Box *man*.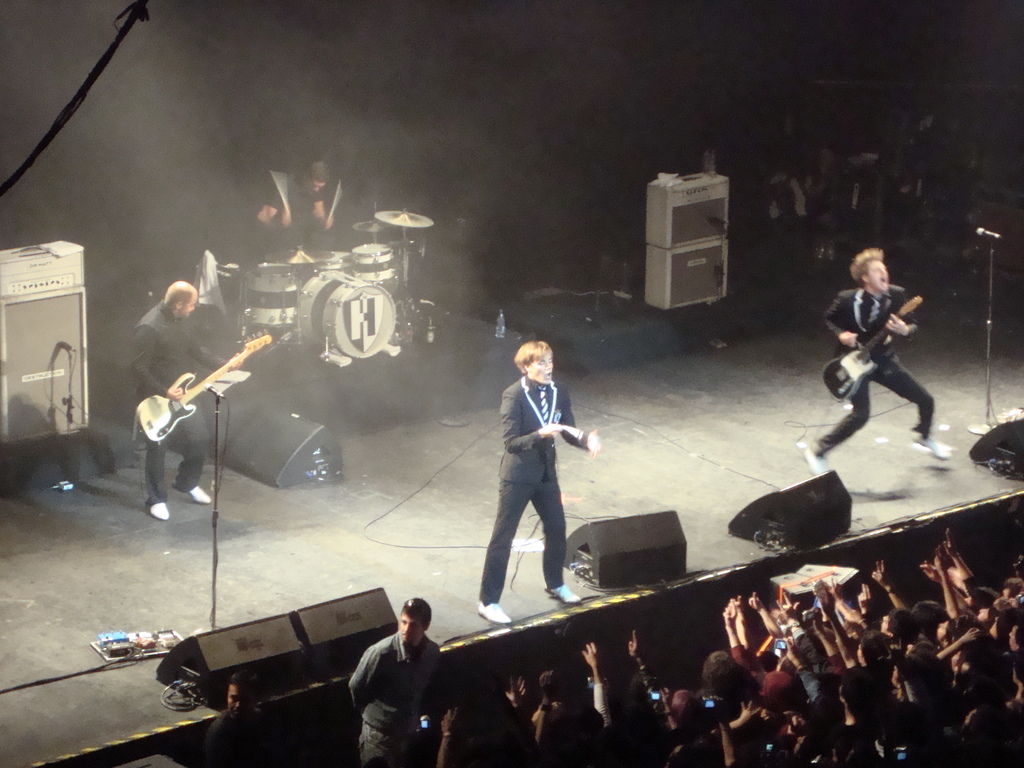
bbox=(251, 156, 345, 262).
